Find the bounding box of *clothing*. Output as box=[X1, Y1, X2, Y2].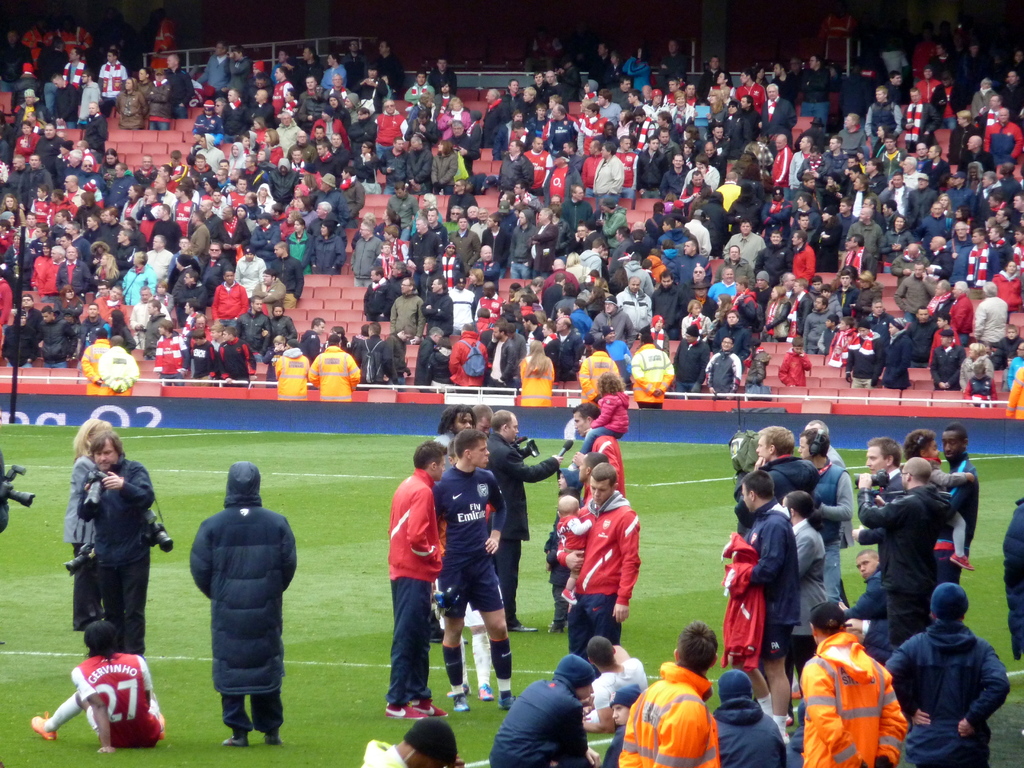
box=[888, 620, 1014, 767].
